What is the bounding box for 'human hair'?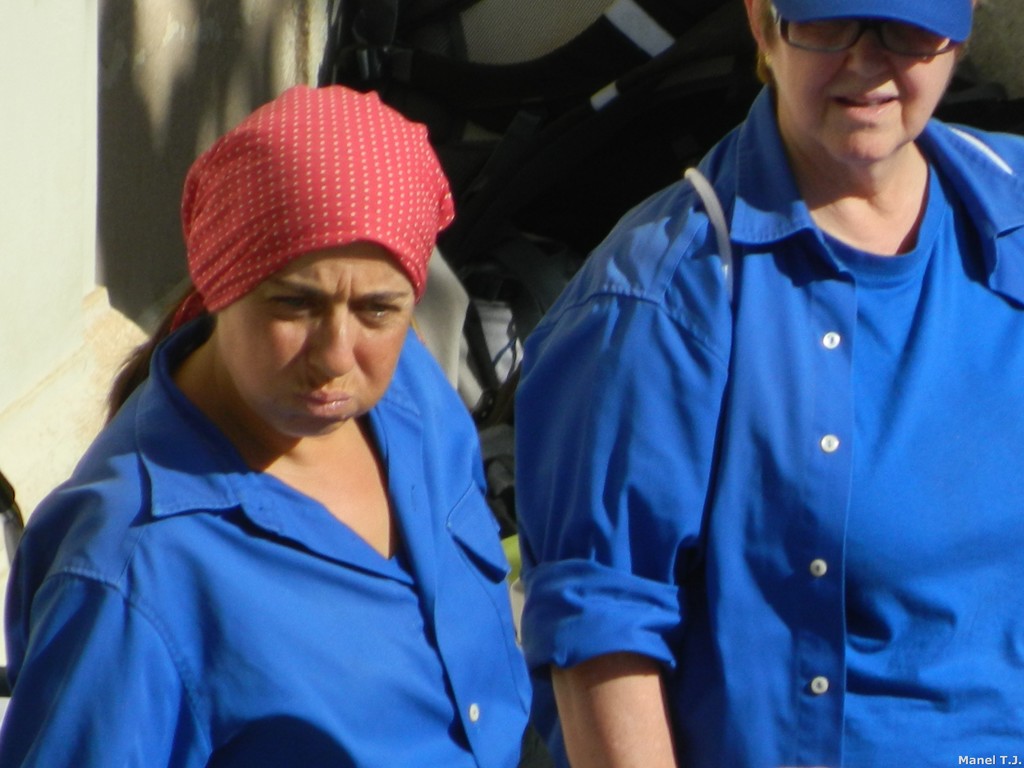
[x1=756, y1=3, x2=785, y2=86].
